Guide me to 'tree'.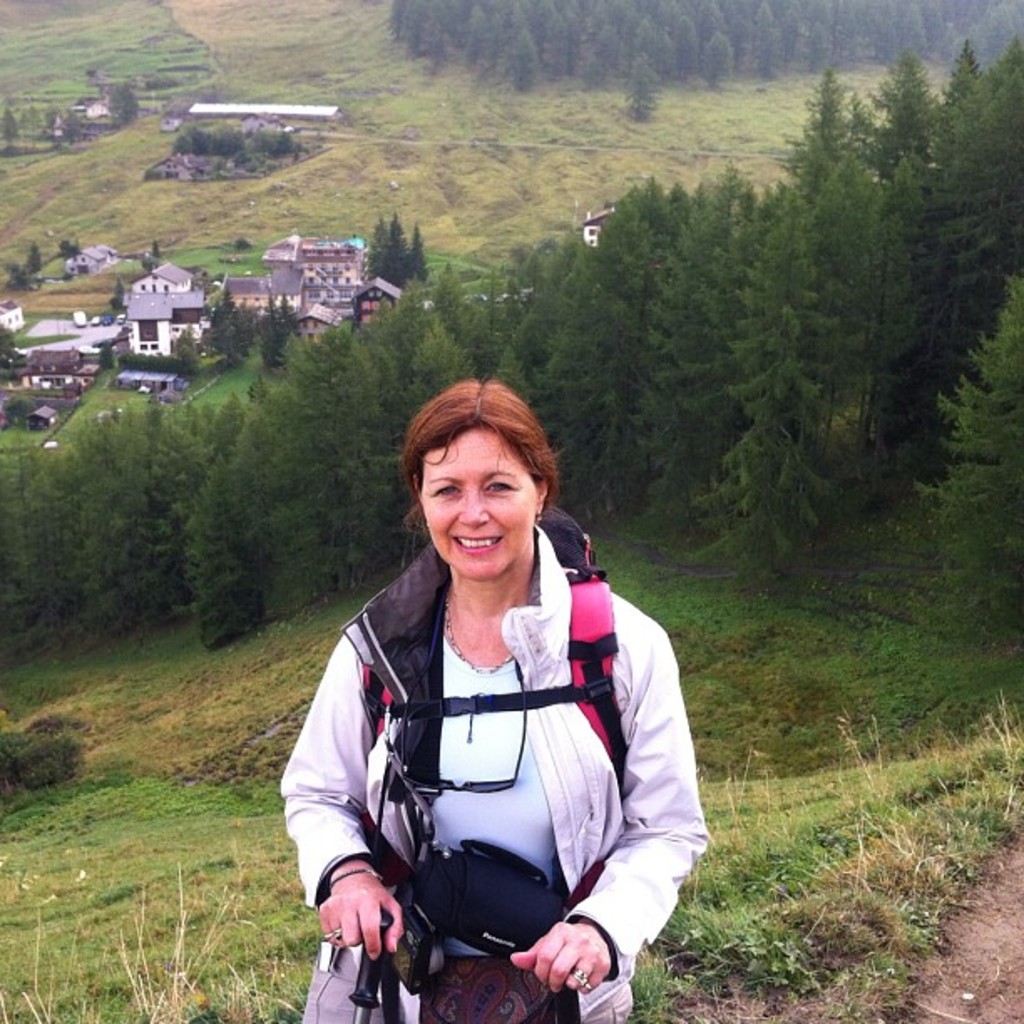
Guidance: (x1=458, y1=5, x2=505, y2=55).
